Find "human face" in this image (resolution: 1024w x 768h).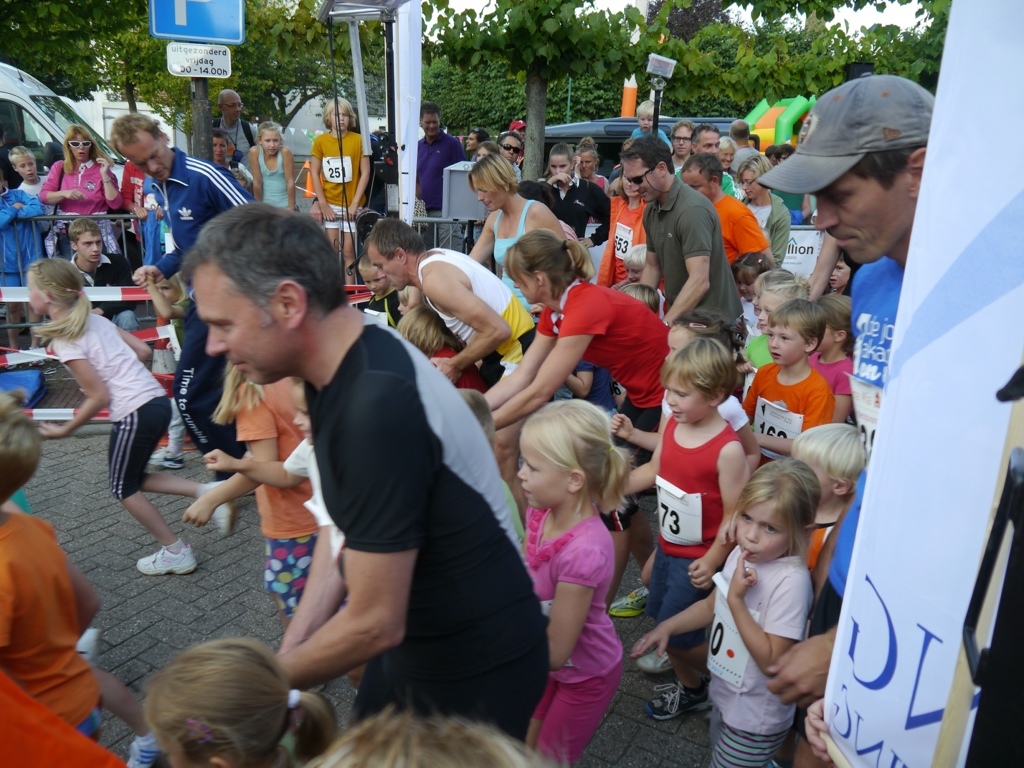
(515,271,536,306).
